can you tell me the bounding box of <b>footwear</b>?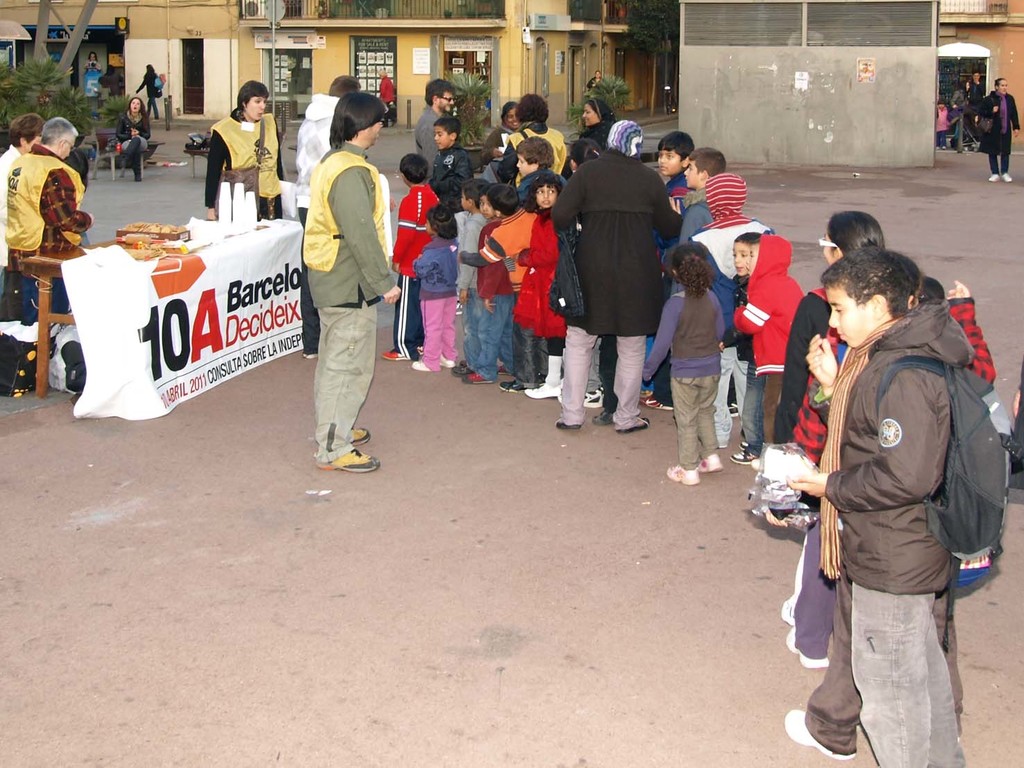
left=619, top=412, right=651, bottom=440.
